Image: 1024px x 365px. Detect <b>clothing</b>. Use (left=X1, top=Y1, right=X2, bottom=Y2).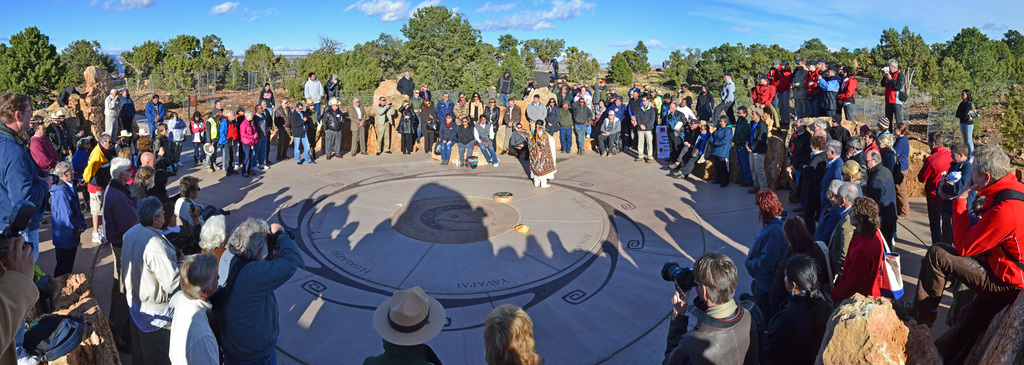
(left=503, top=103, right=521, bottom=150).
